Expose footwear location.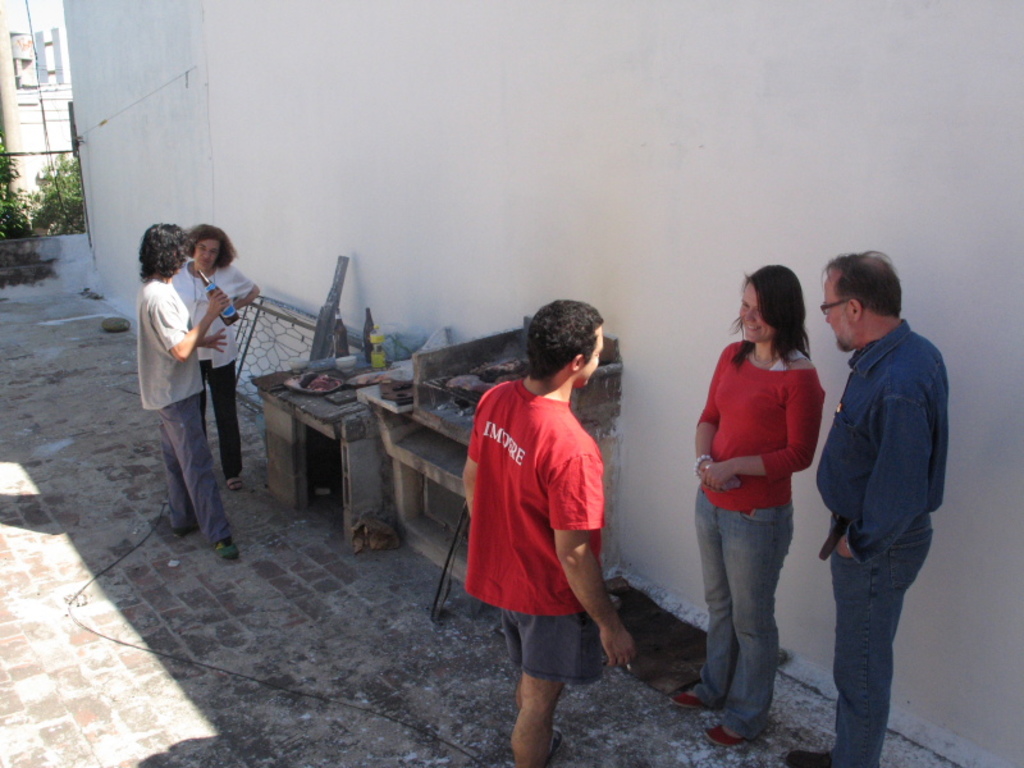
Exposed at bbox(704, 719, 740, 741).
